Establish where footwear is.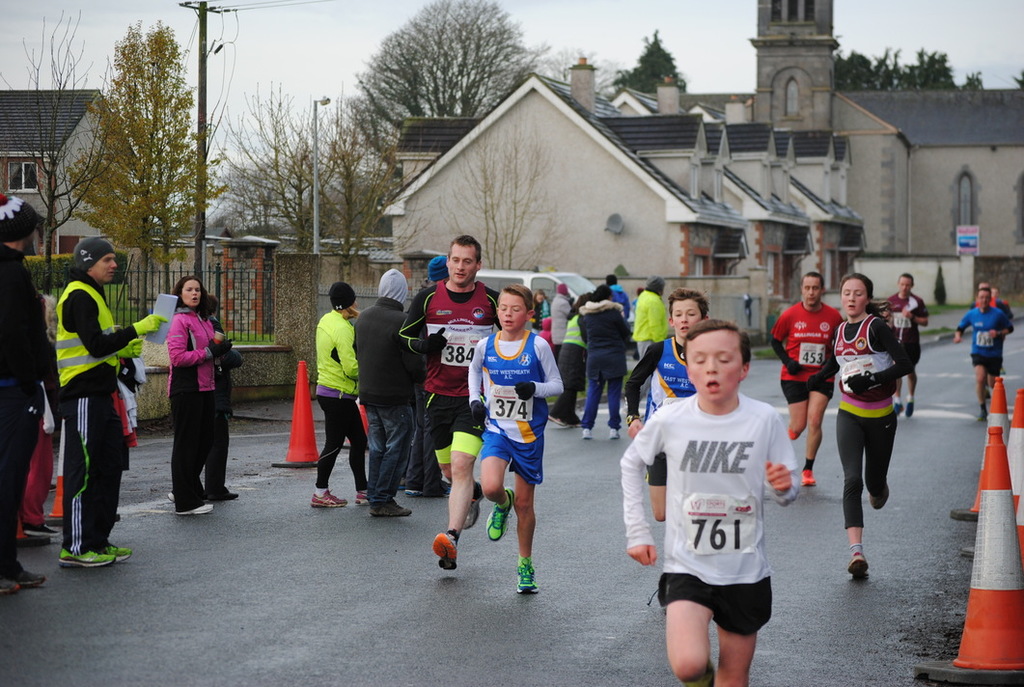
Established at 57 547 109 568.
